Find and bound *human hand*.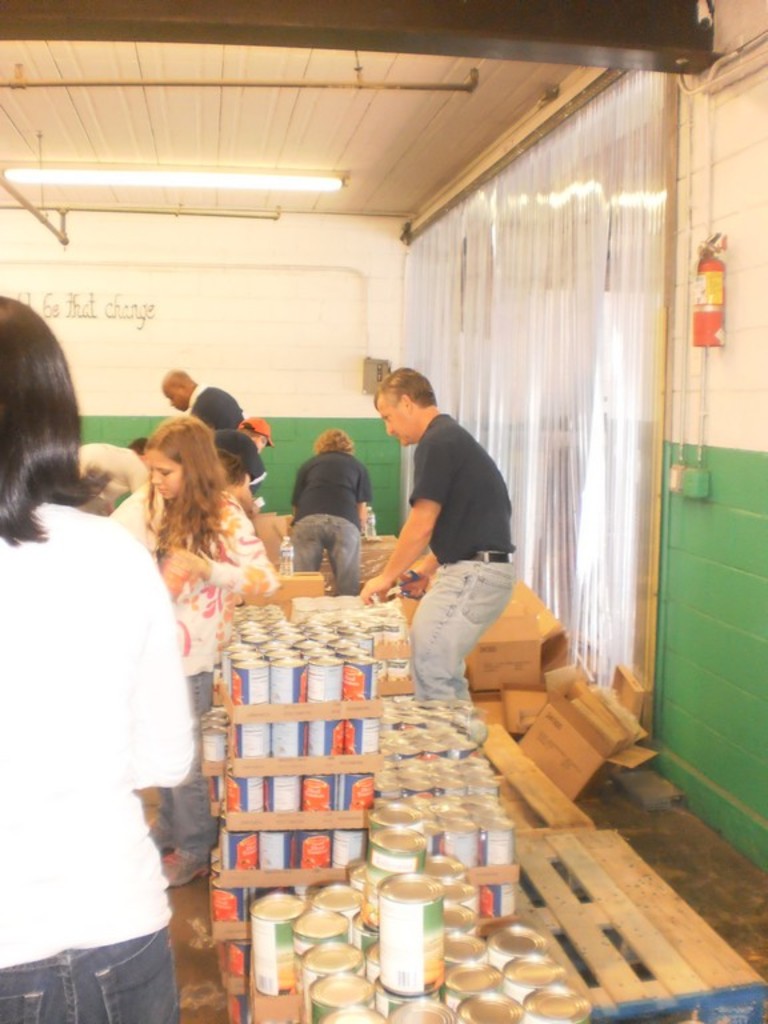
Bound: pyautogui.locateOnScreen(357, 569, 392, 608).
